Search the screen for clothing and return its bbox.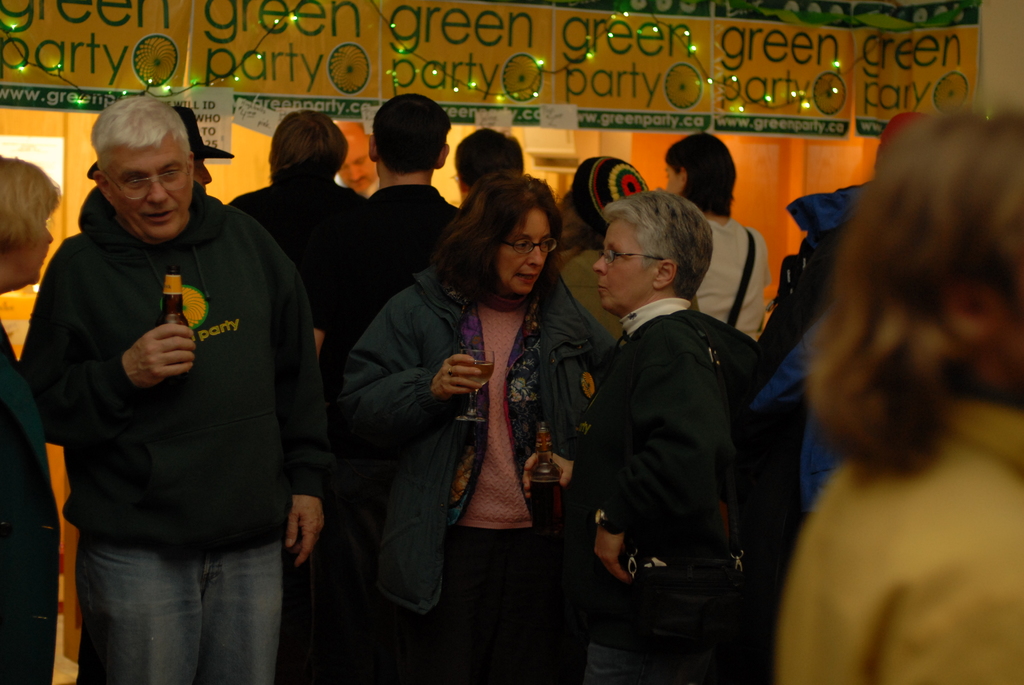
Found: 751 172 877 510.
